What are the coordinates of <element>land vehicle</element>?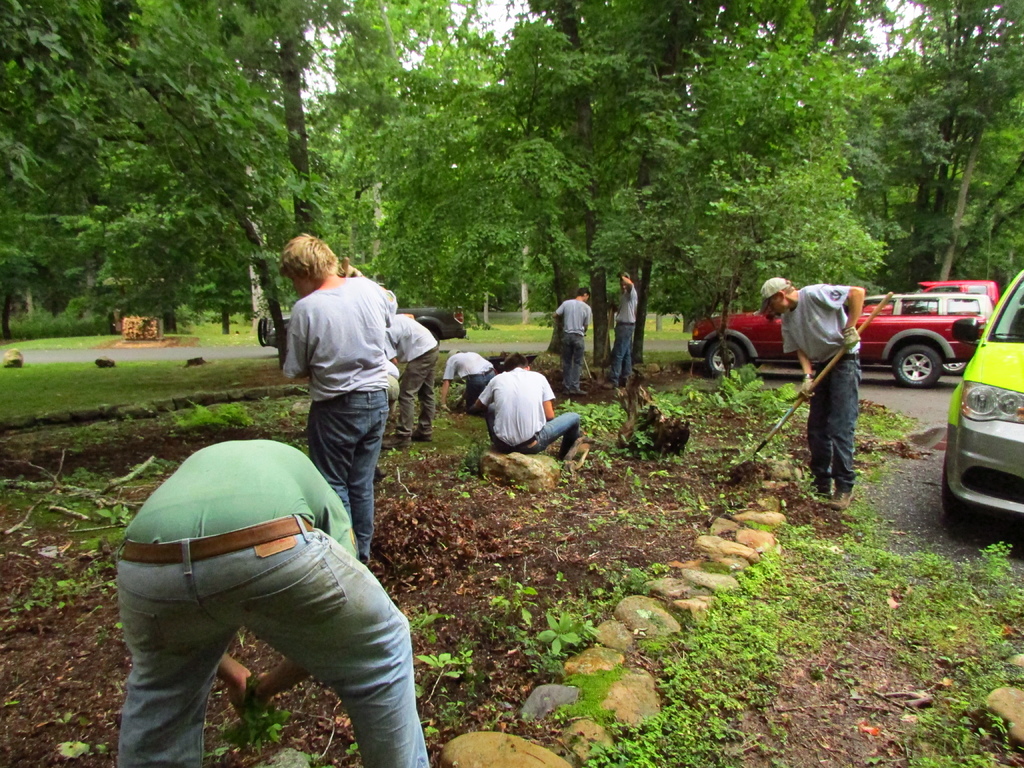
box=[686, 291, 984, 382].
